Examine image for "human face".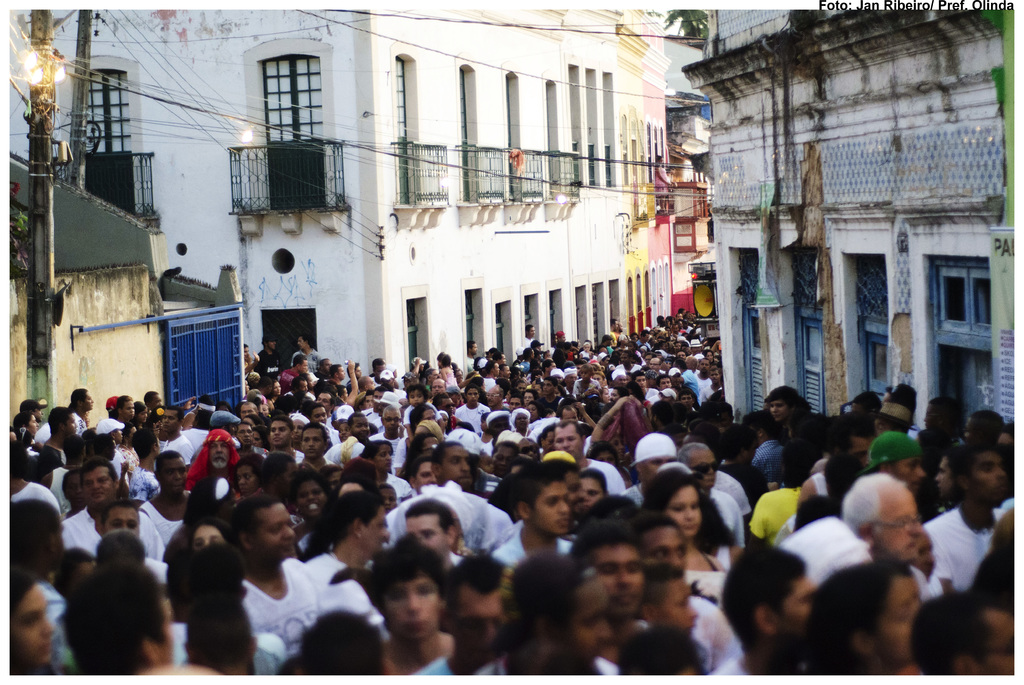
Examination result: [8,581,54,653].
